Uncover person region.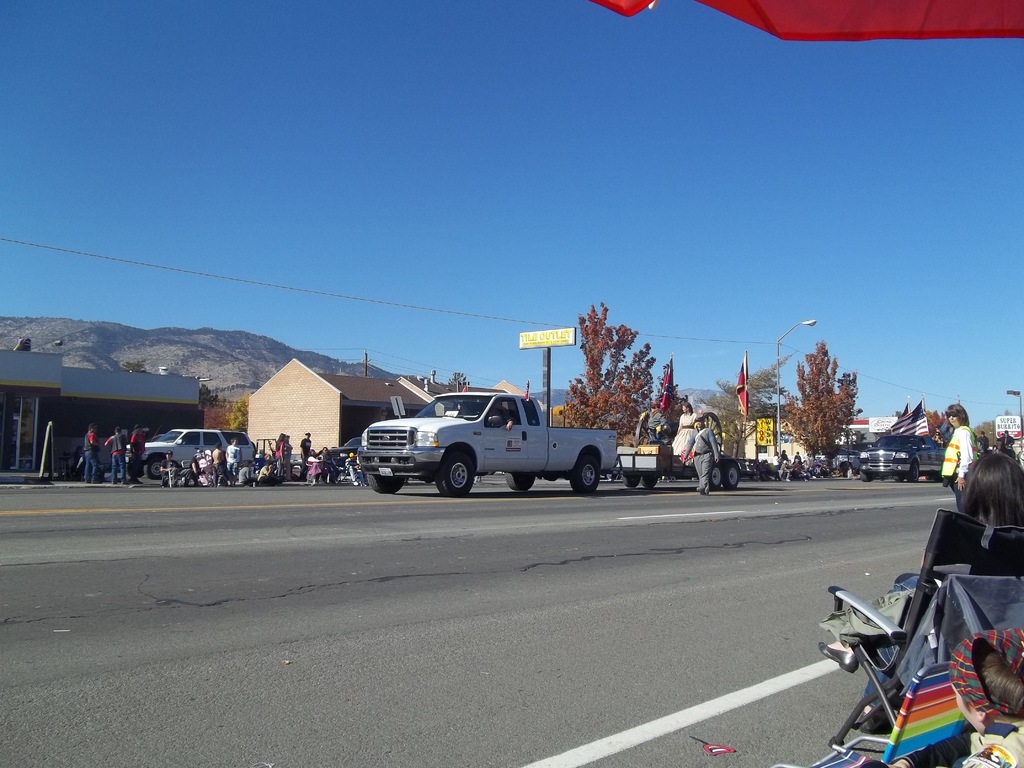
Uncovered: pyautogui.locateOnScreen(995, 428, 1016, 449).
